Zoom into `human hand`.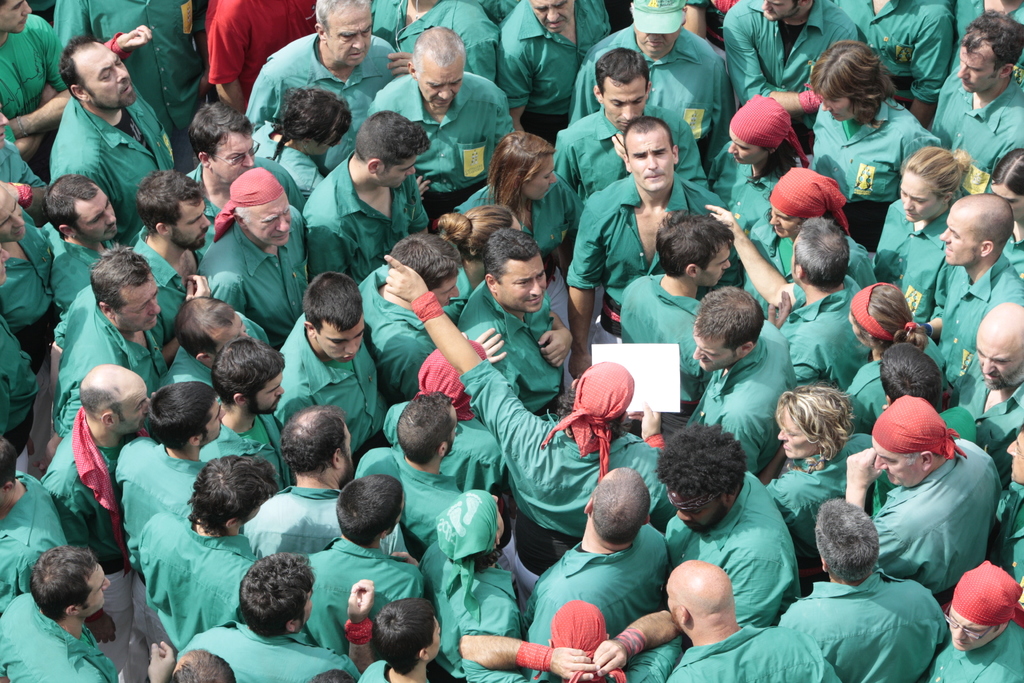
Zoom target: 182,274,212,302.
